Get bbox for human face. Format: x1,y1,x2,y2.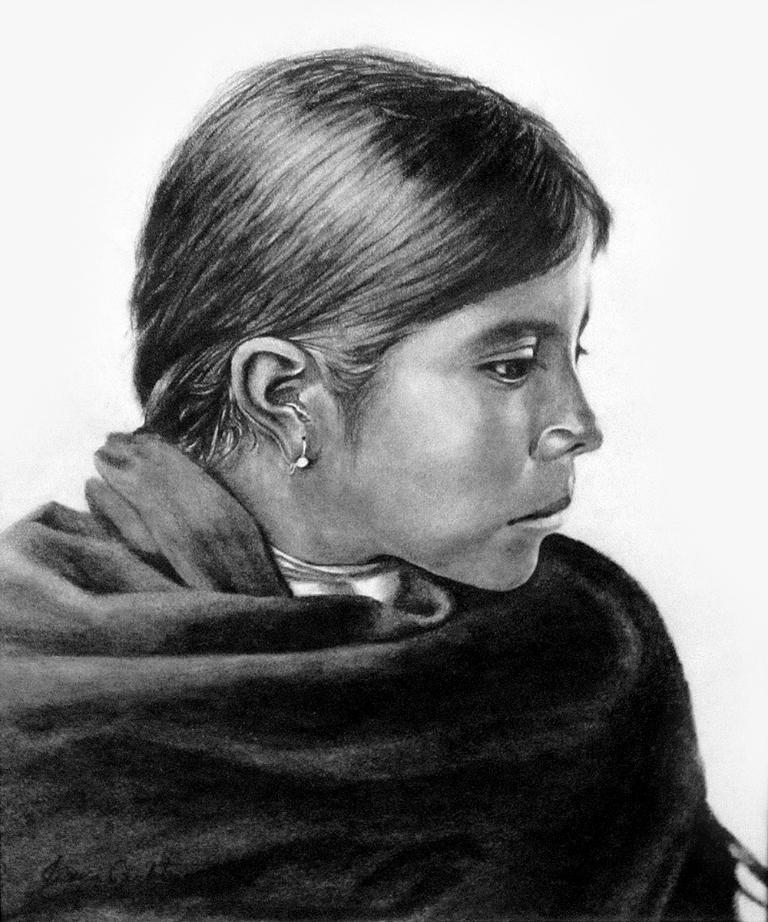
333,236,607,589.
